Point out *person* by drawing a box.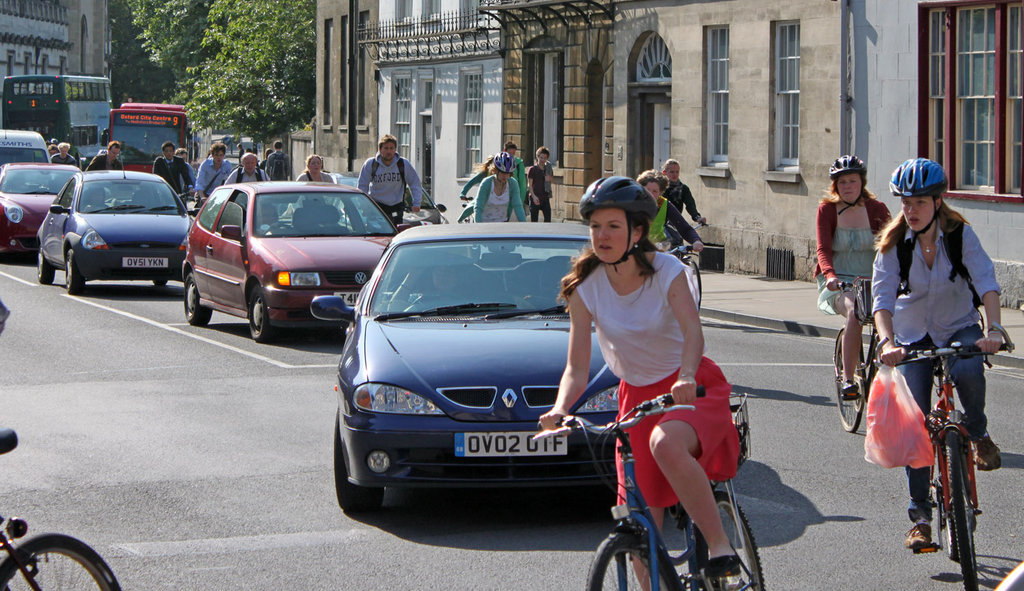
(left=265, top=137, right=302, bottom=182).
